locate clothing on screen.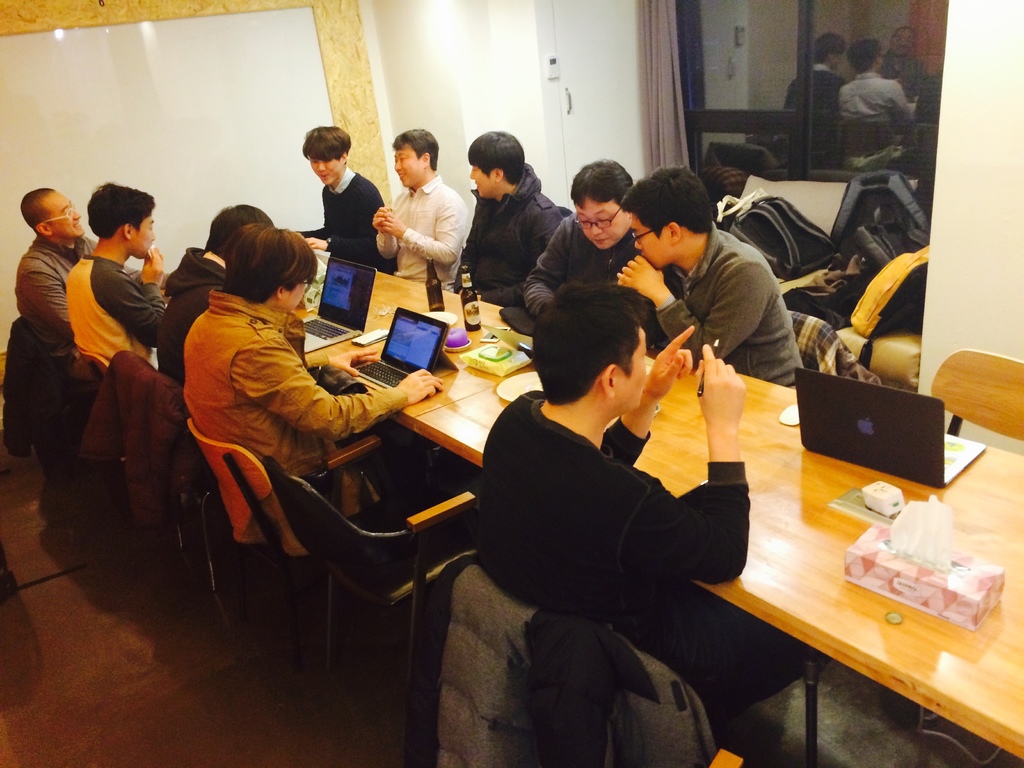
On screen at [469, 387, 752, 708].
